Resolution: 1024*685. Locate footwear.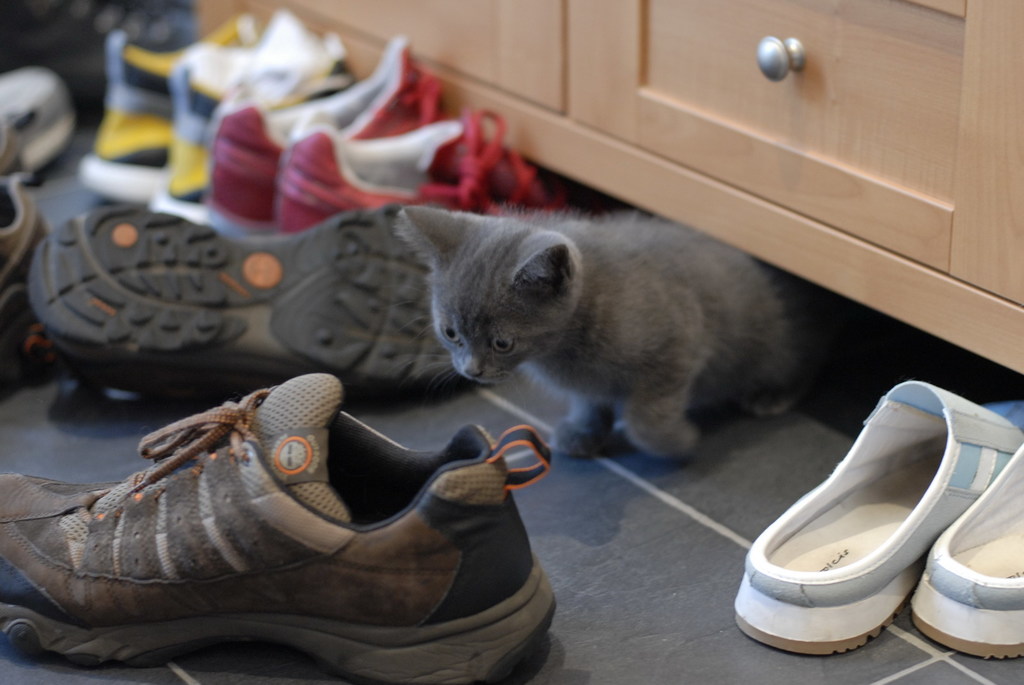
BBox(0, 193, 124, 397).
